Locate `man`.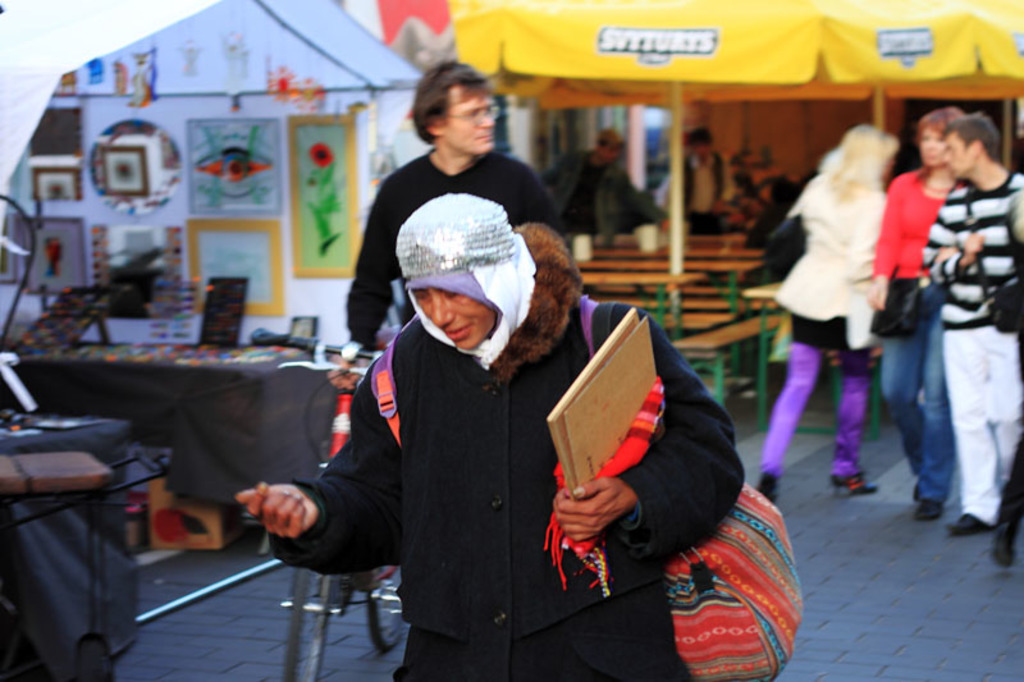
Bounding box: [x1=348, y1=51, x2=572, y2=375].
